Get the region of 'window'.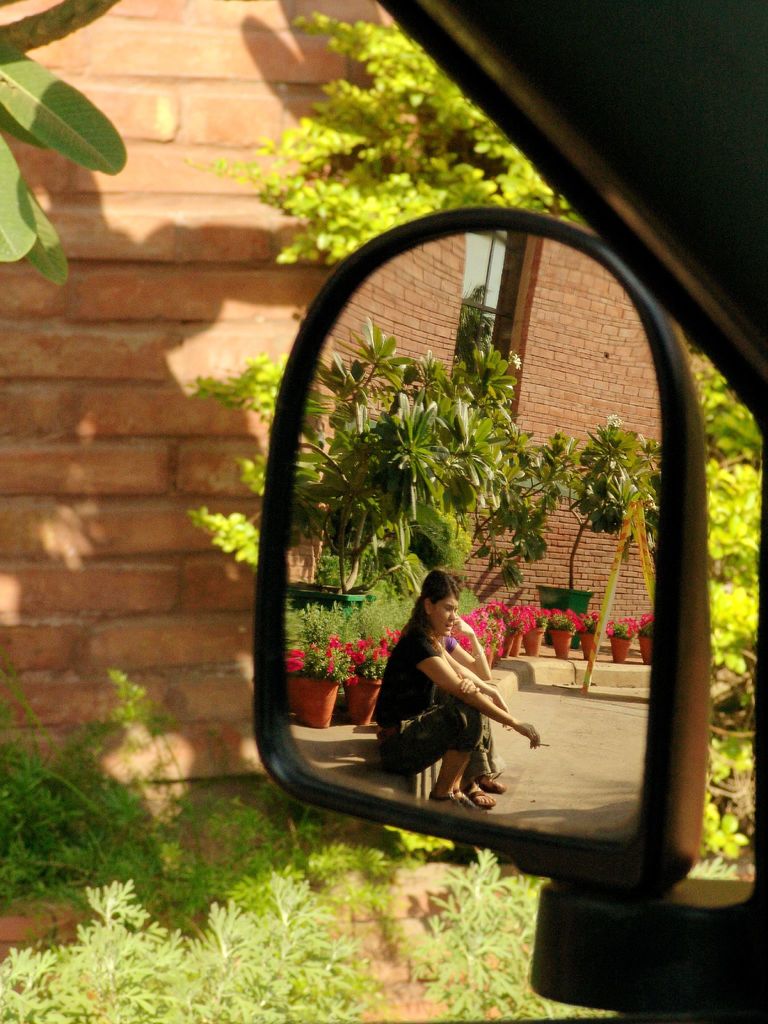
pyautogui.locateOnScreen(447, 231, 541, 420).
